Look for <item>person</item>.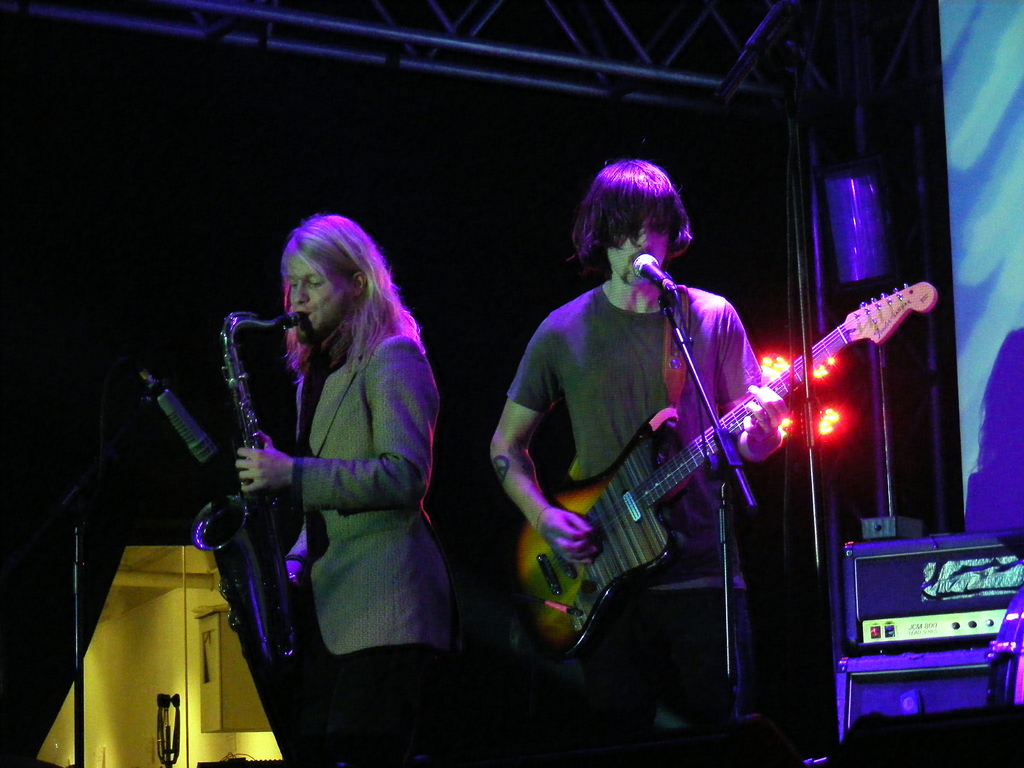
Found: box(239, 209, 456, 763).
